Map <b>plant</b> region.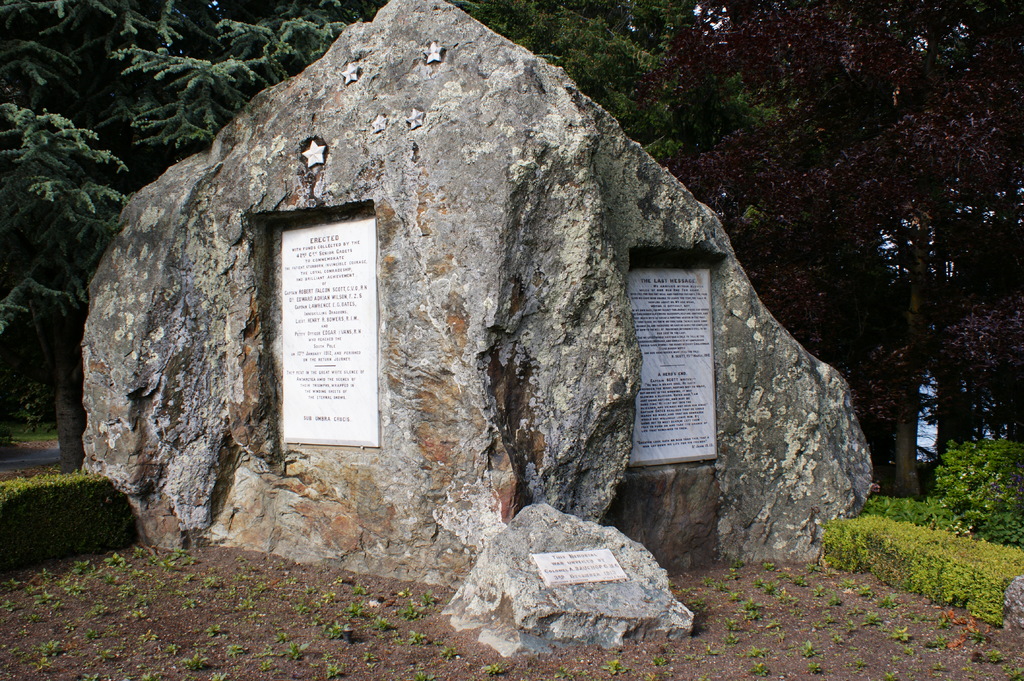
Mapped to l=290, t=640, r=308, b=659.
